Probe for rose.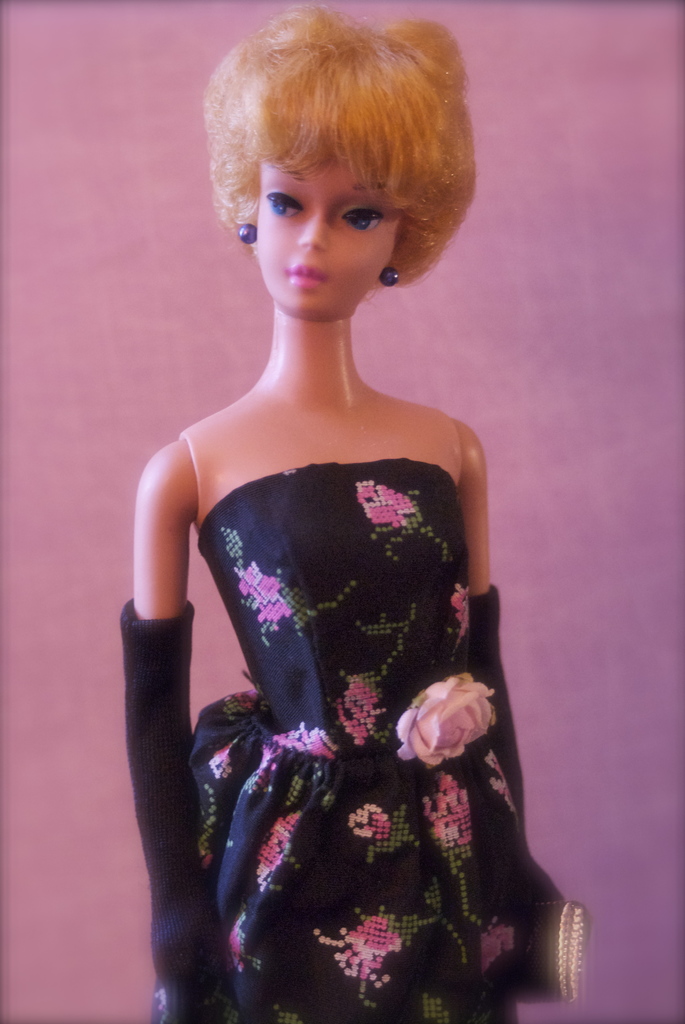
Probe result: detection(395, 669, 501, 766).
